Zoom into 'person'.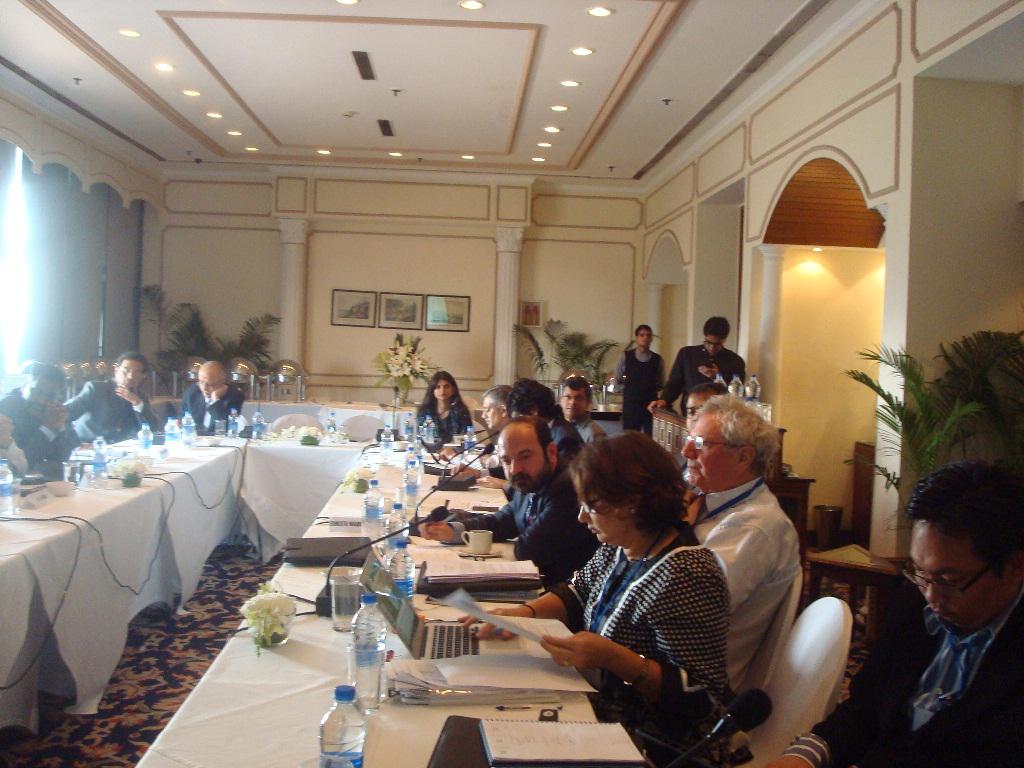
Zoom target: <bbox>761, 456, 1023, 767</bbox>.
